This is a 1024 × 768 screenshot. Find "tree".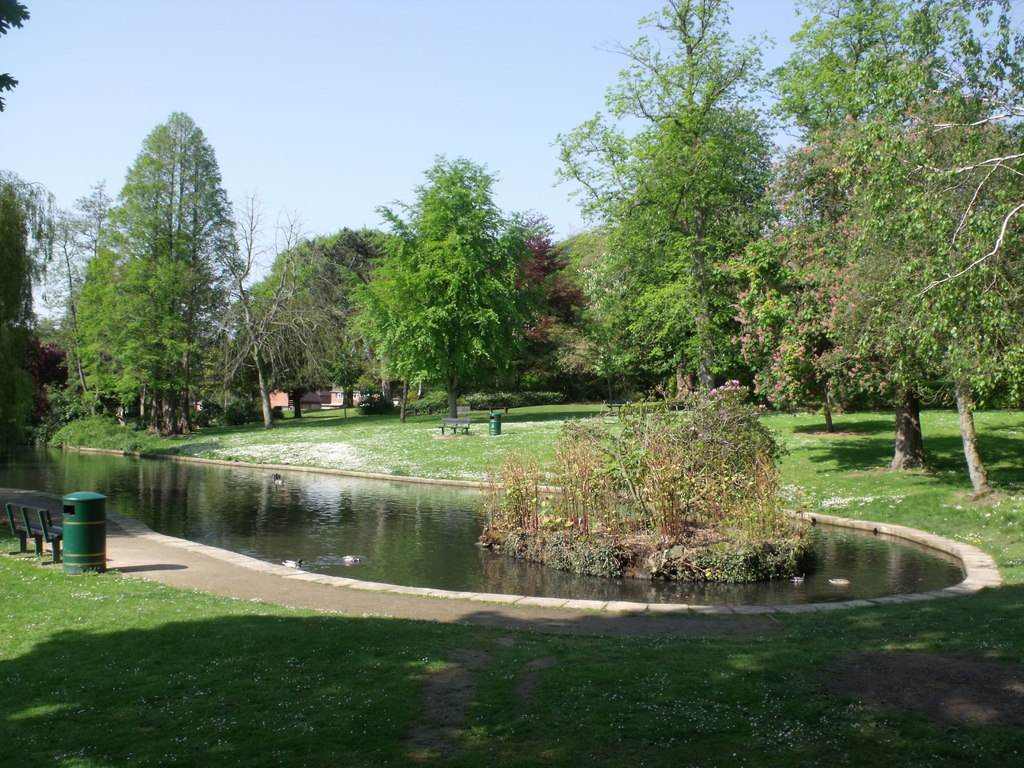
Bounding box: (left=782, top=35, right=1012, bottom=492).
